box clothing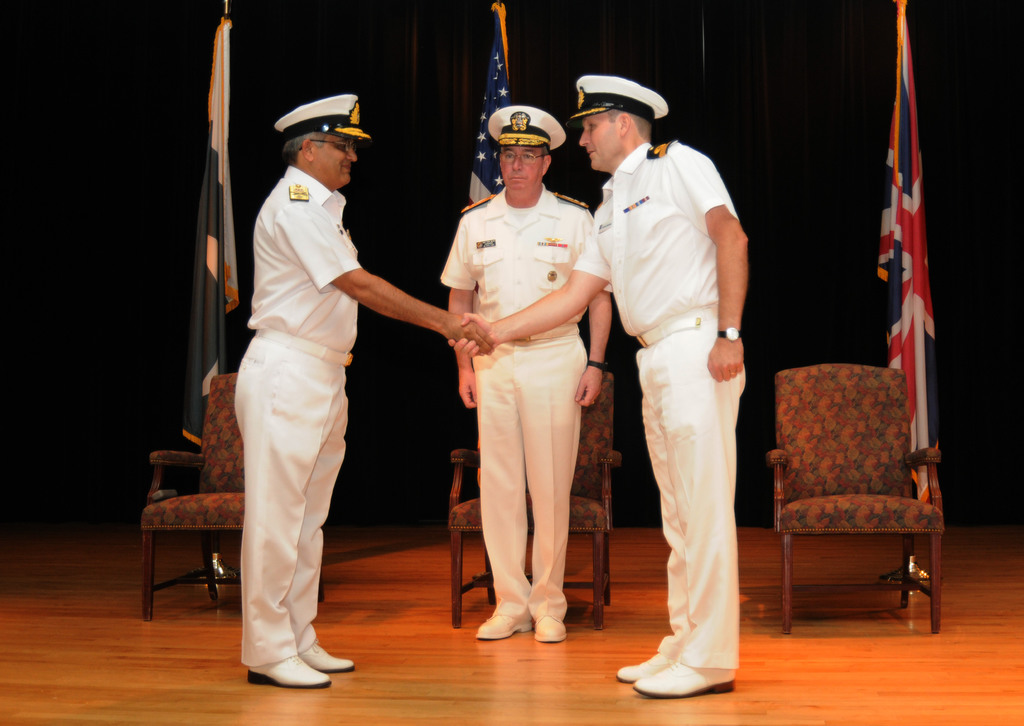
577, 137, 752, 666
